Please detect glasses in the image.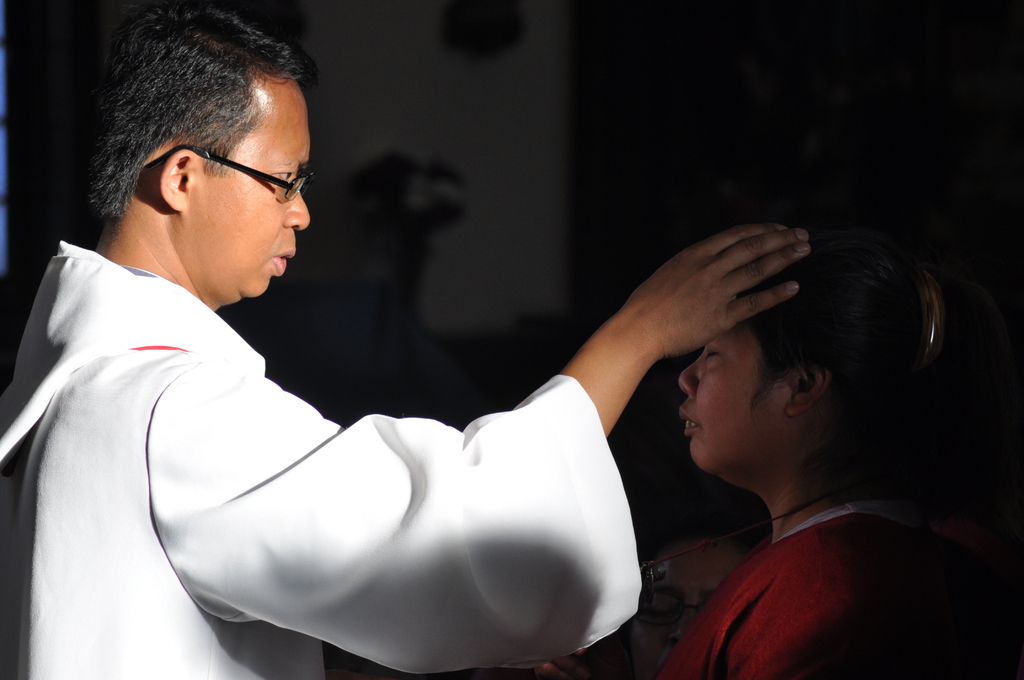
bbox=[181, 143, 316, 200].
